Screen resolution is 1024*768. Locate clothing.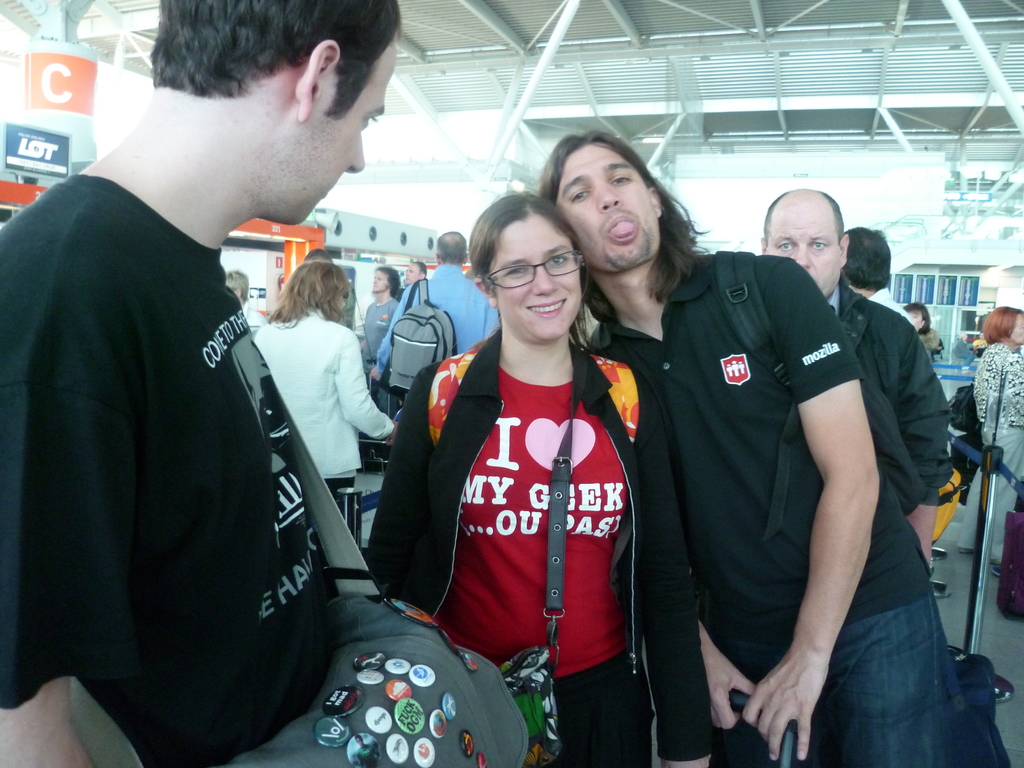
<box>972,342,1023,564</box>.
